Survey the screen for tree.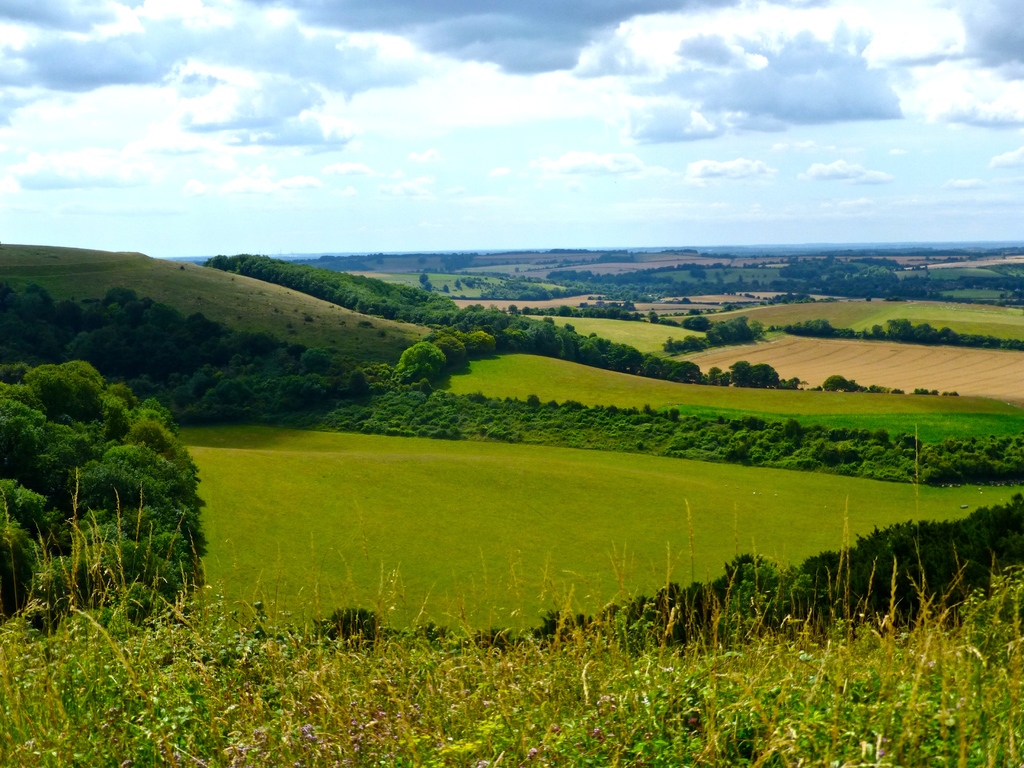
Survey found: select_region(435, 330, 469, 374).
